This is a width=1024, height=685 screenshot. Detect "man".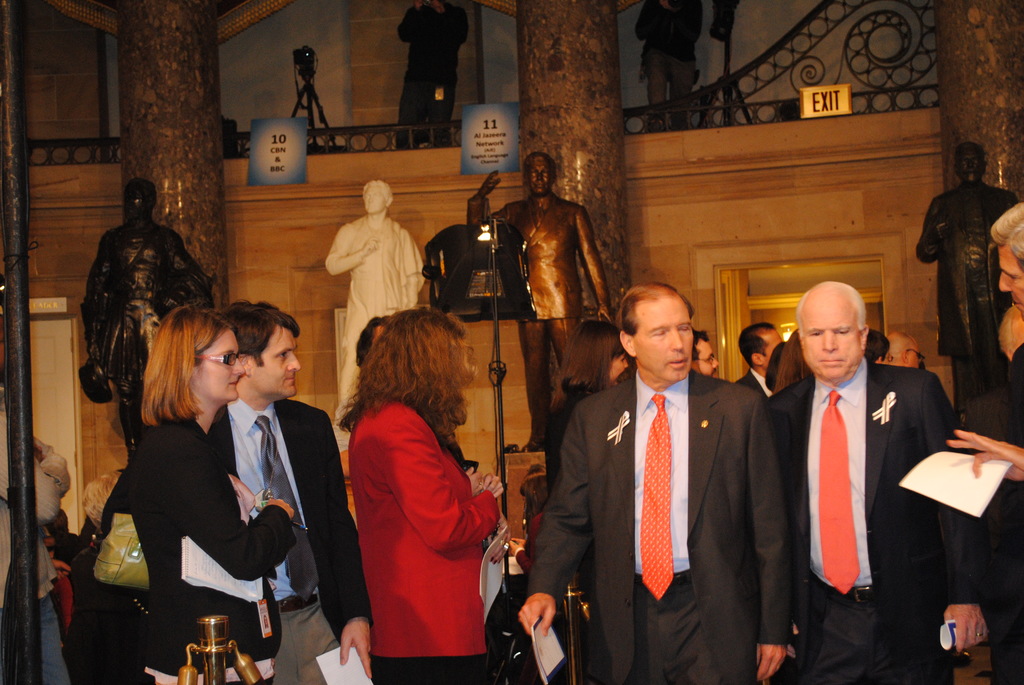
(915, 137, 1021, 430).
